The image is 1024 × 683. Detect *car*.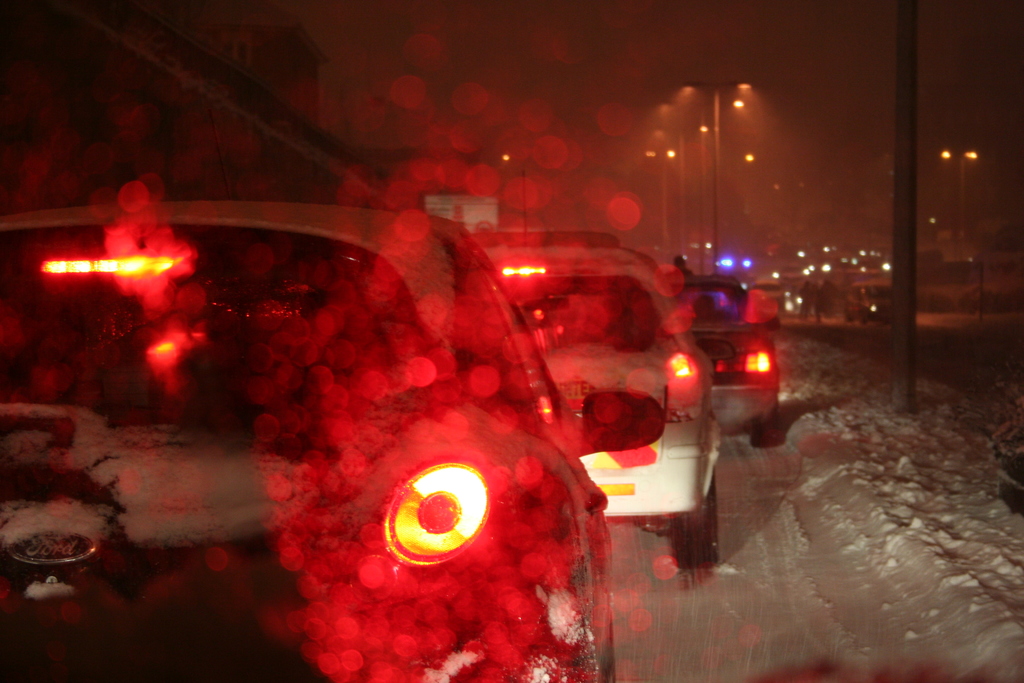
Detection: box(467, 169, 723, 566).
